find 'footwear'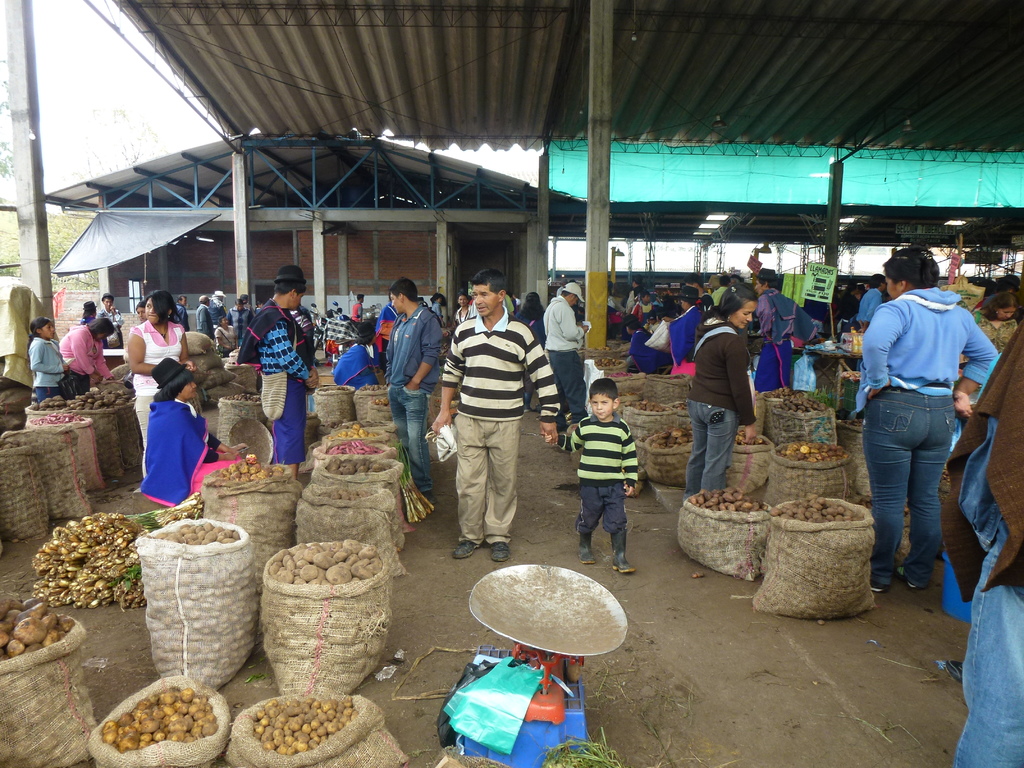
locate(867, 577, 892, 590)
